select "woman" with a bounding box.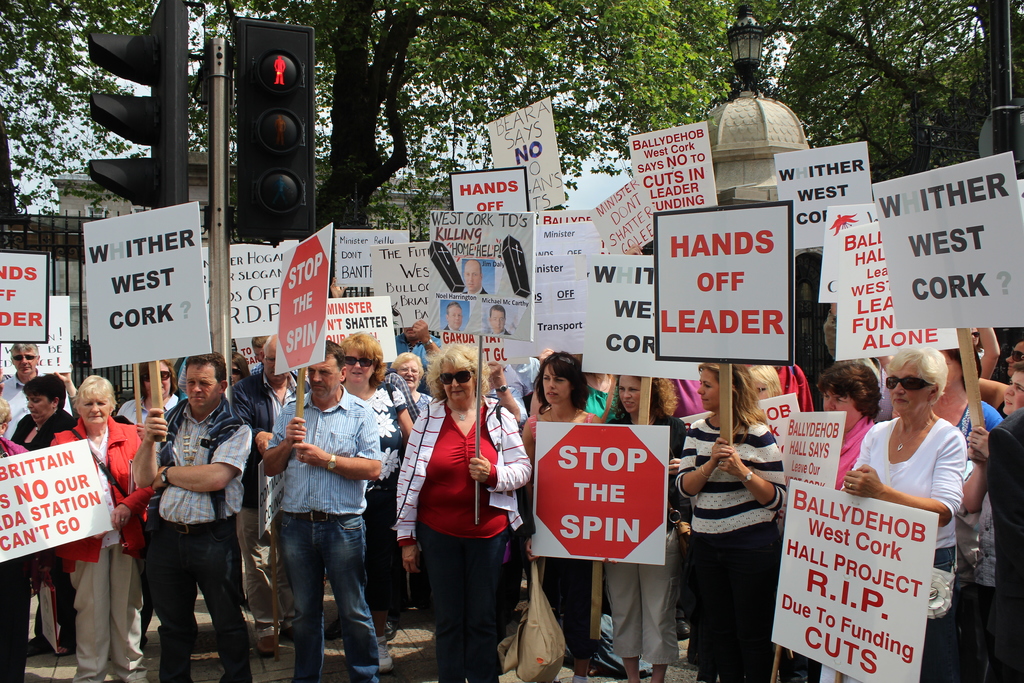
748, 362, 776, 407.
